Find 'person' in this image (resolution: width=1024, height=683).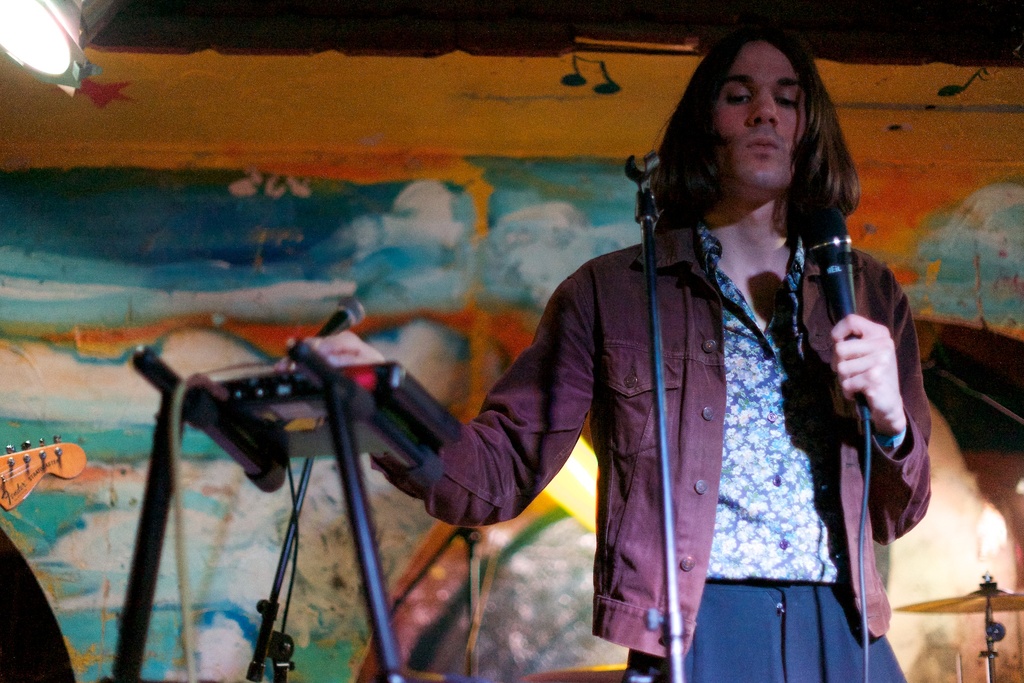
<box>371,58,918,682</box>.
